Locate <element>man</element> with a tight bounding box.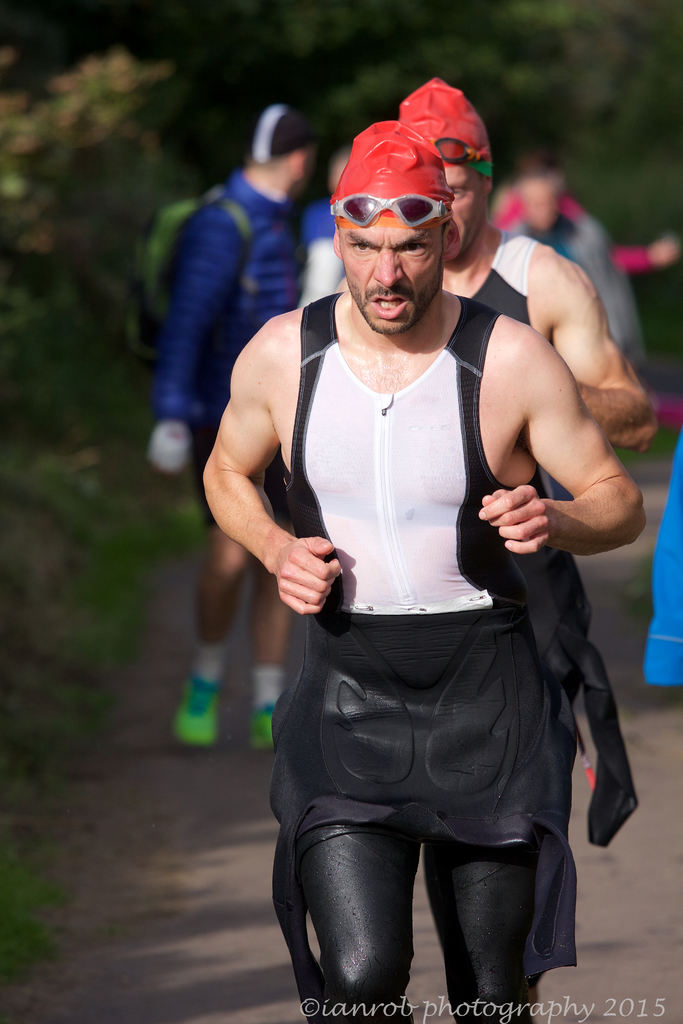
{"x1": 140, "y1": 104, "x2": 322, "y2": 755}.
